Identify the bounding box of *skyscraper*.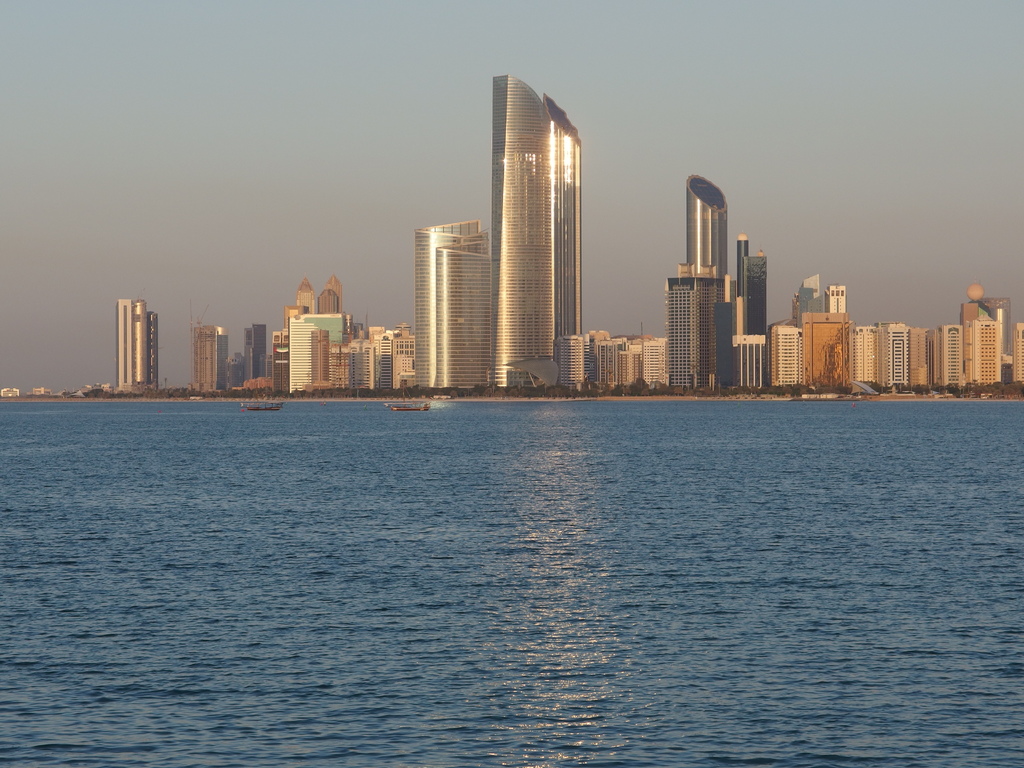
bbox=[434, 229, 490, 396].
